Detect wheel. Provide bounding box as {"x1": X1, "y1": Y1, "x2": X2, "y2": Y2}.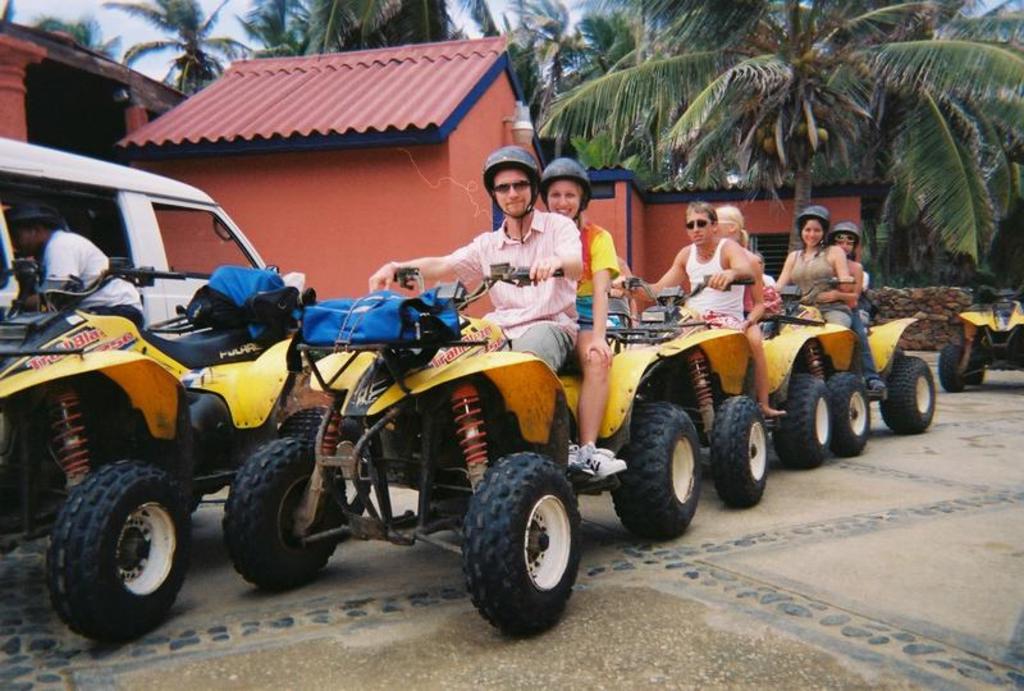
{"x1": 458, "y1": 456, "x2": 580, "y2": 633}.
